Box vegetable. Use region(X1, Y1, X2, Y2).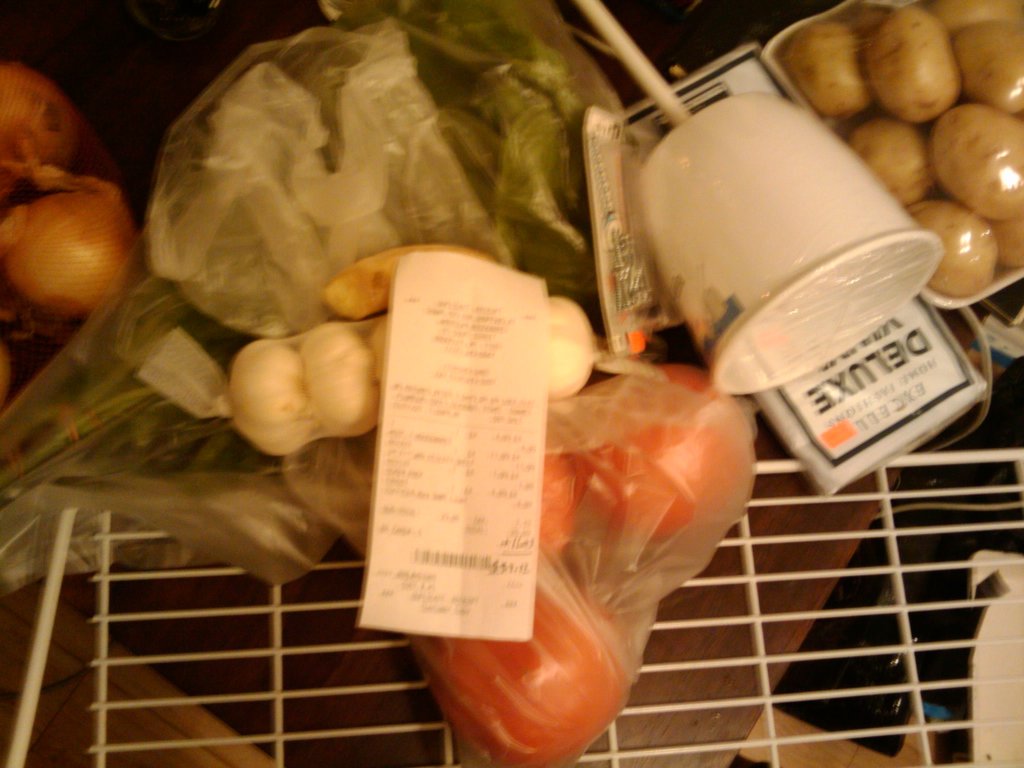
region(541, 413, 579, 559).
